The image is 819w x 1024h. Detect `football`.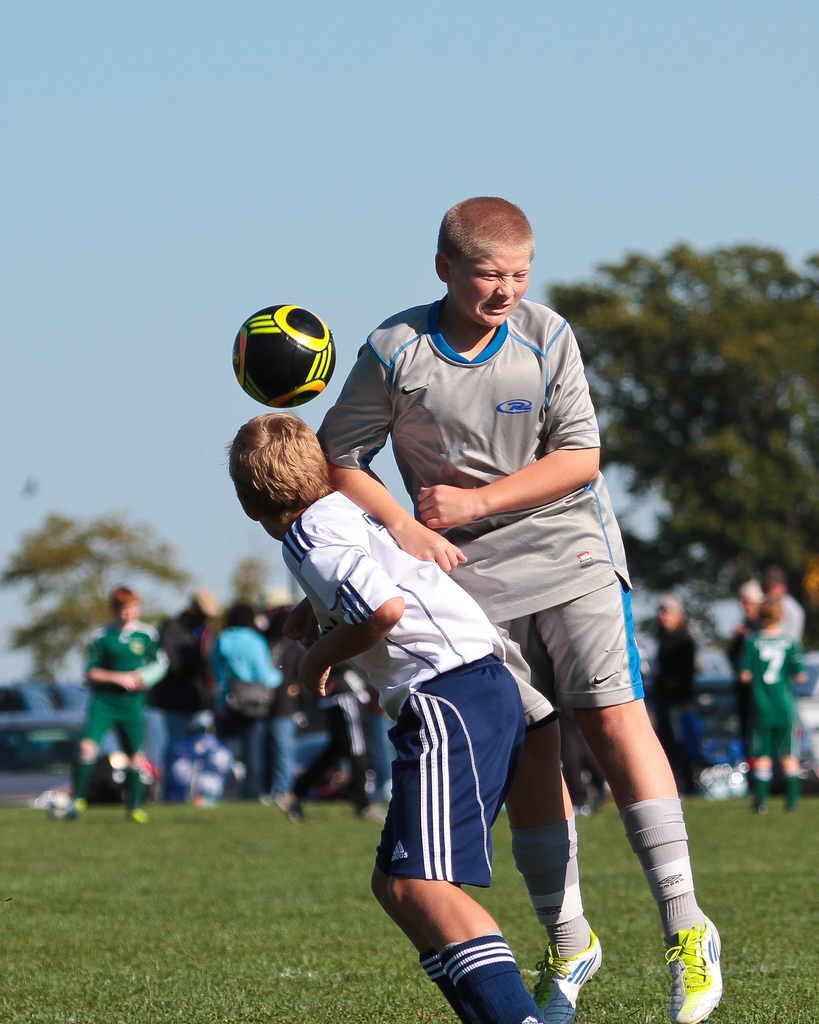
Detection: 231 305 339 409.
